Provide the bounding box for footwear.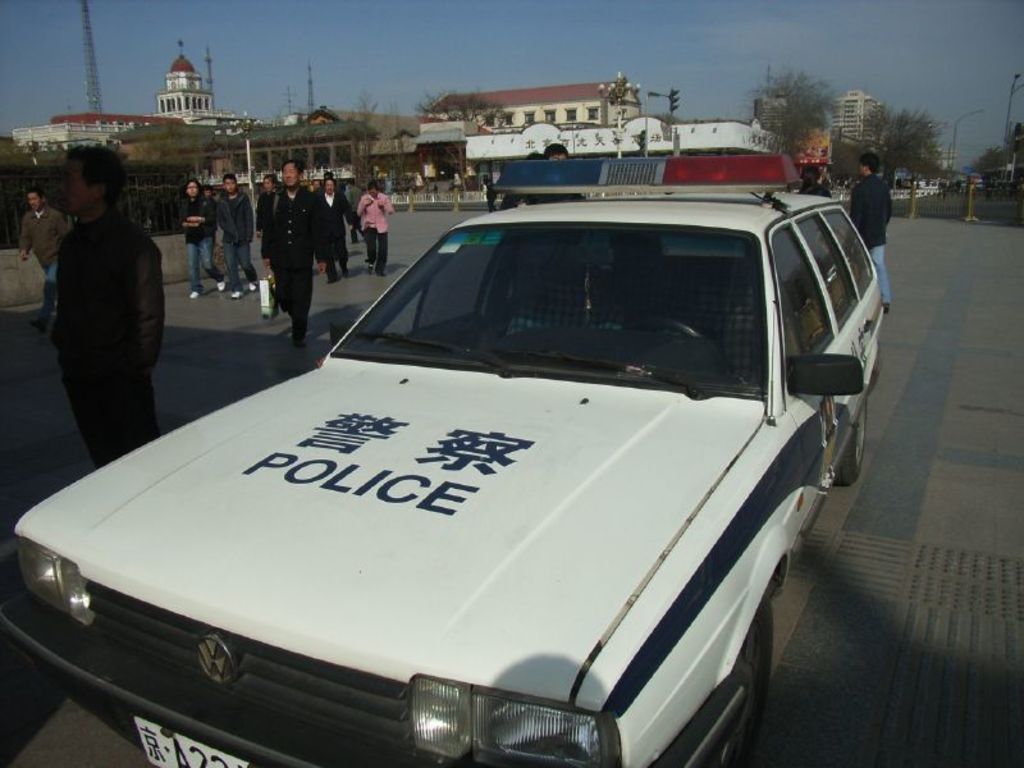
(229,287,246,300).
